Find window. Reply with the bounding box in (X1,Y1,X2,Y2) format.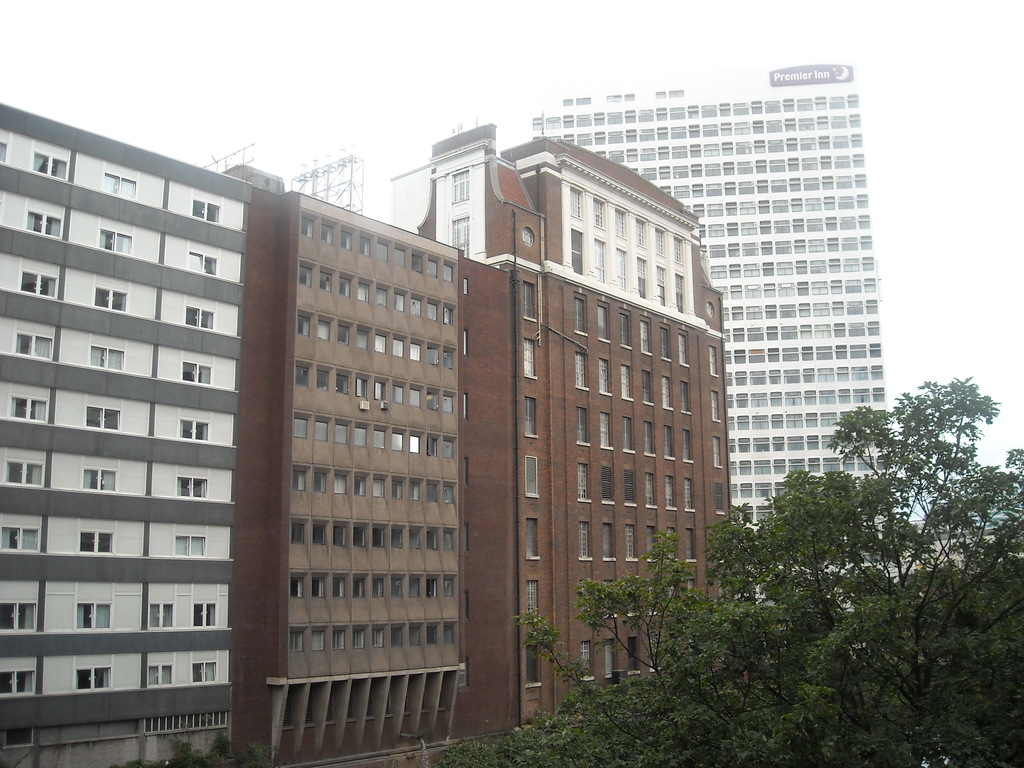
(871,365,882,380).
